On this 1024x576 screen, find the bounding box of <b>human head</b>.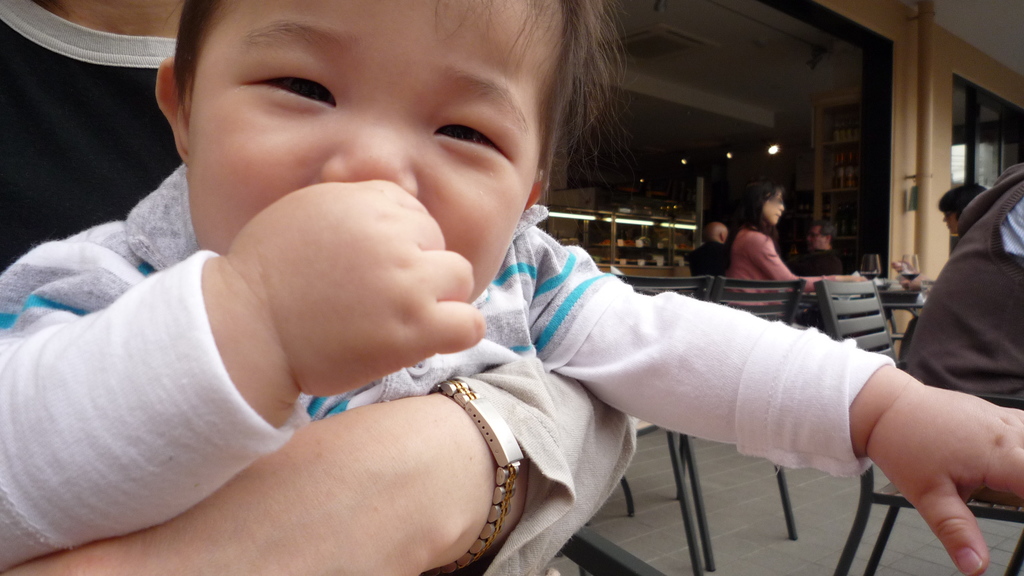
Bounding box: 934, 185, 986, 236.
